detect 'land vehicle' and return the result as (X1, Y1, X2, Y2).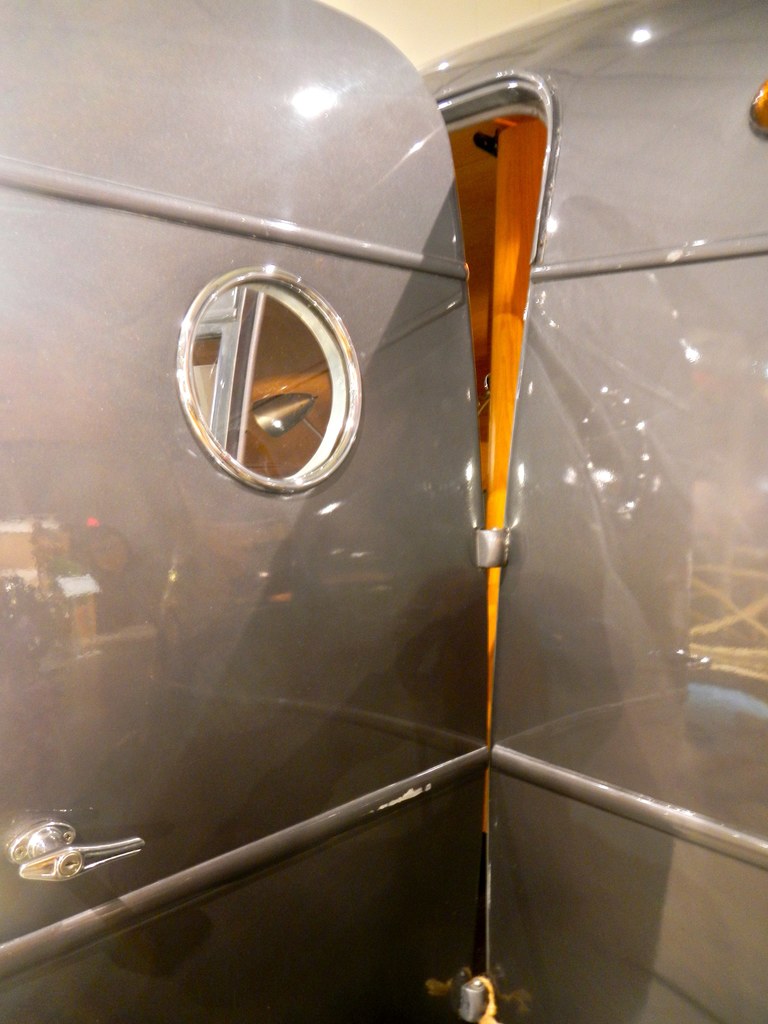
(0, 74, 767, 964).
